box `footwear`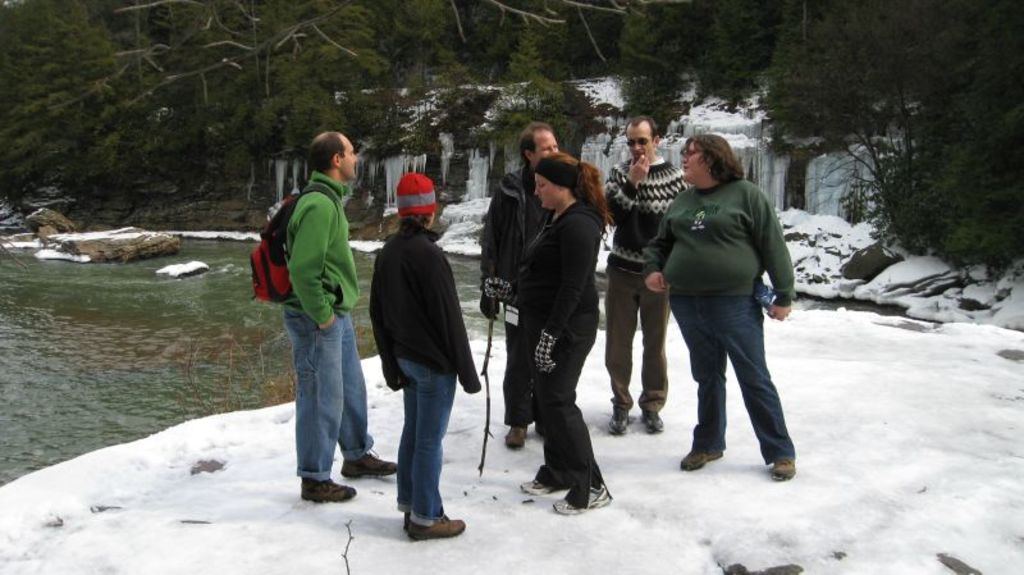
<box>768,452,799,480</box>
